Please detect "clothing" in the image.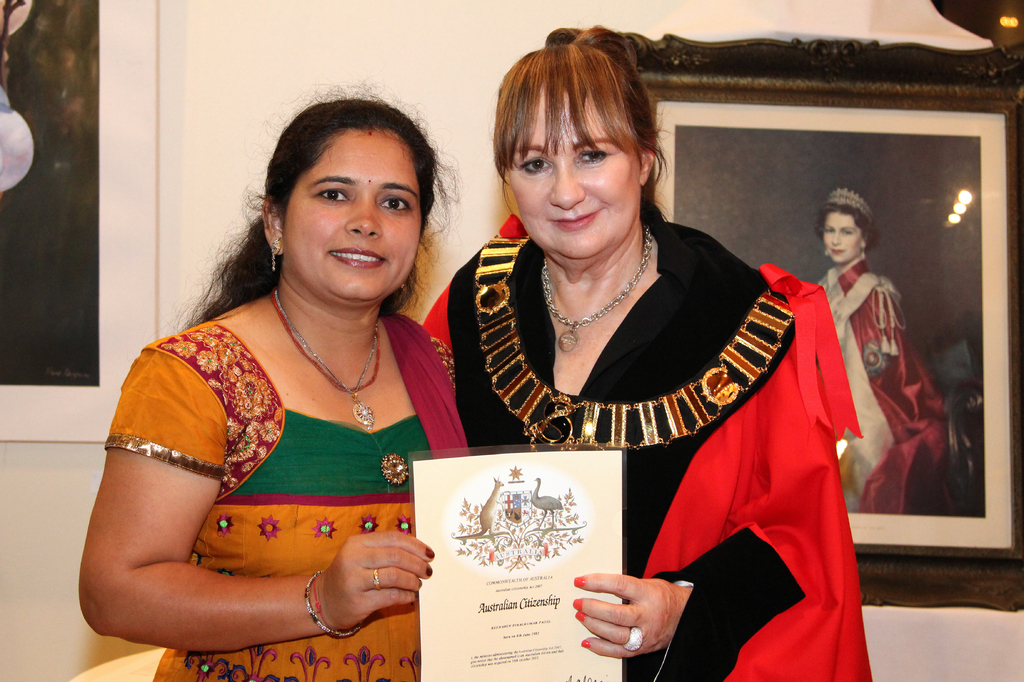
bbox=[98, 301, 461, 681].
